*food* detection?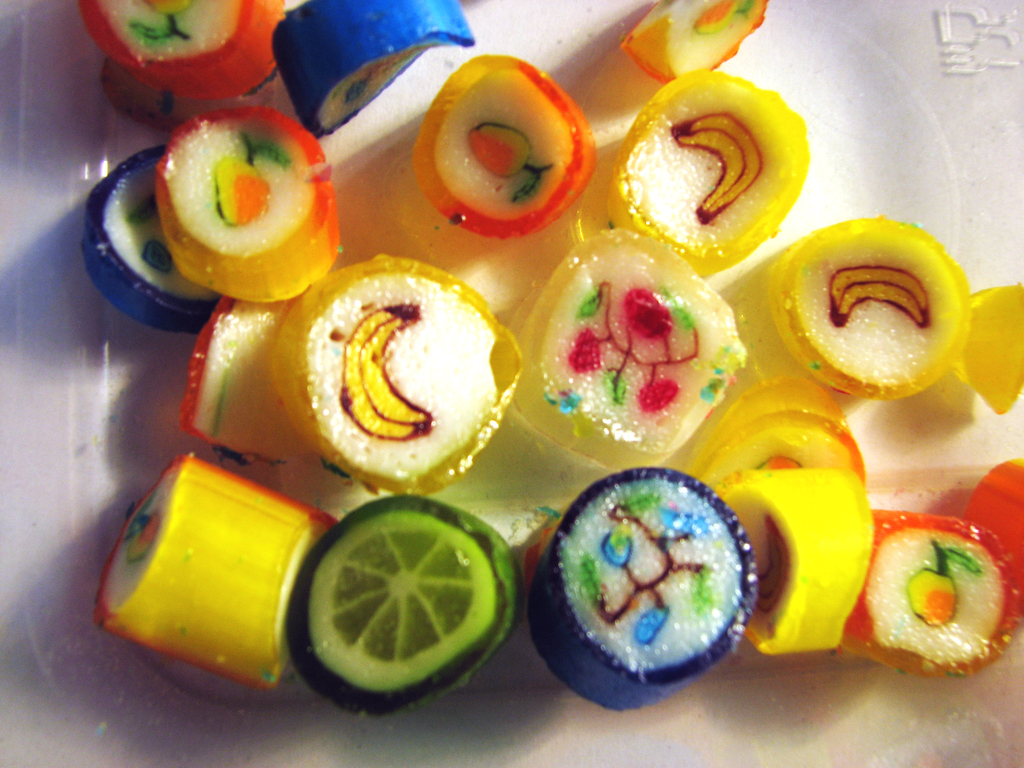
x1=968, y1=455, x2=1023, y2=611
